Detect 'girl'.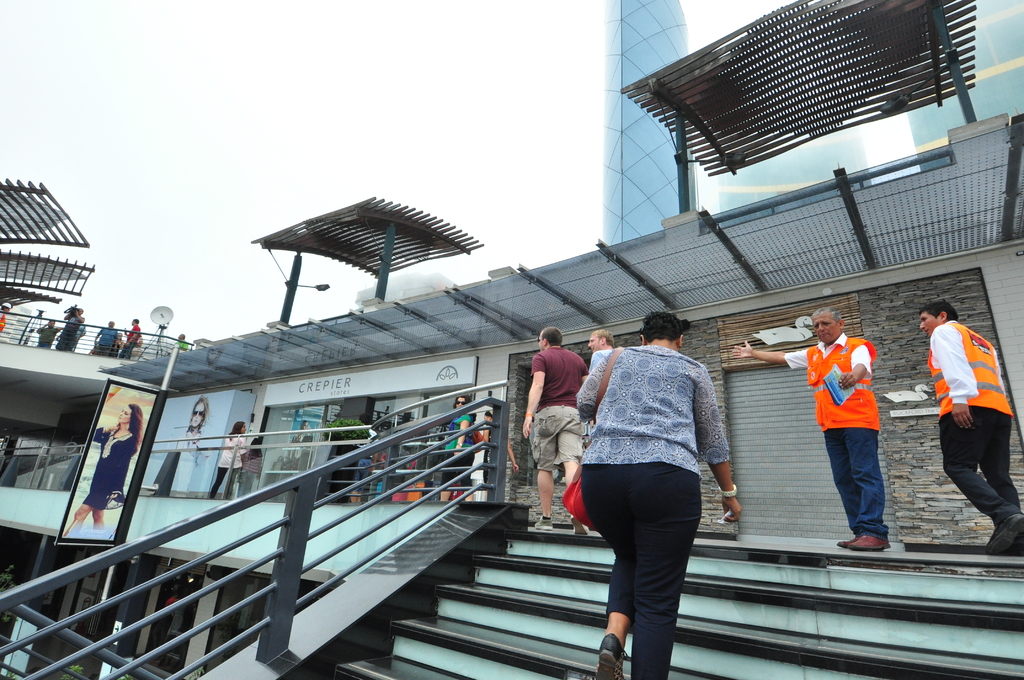
Detected at 67, 389, 131, 537.
